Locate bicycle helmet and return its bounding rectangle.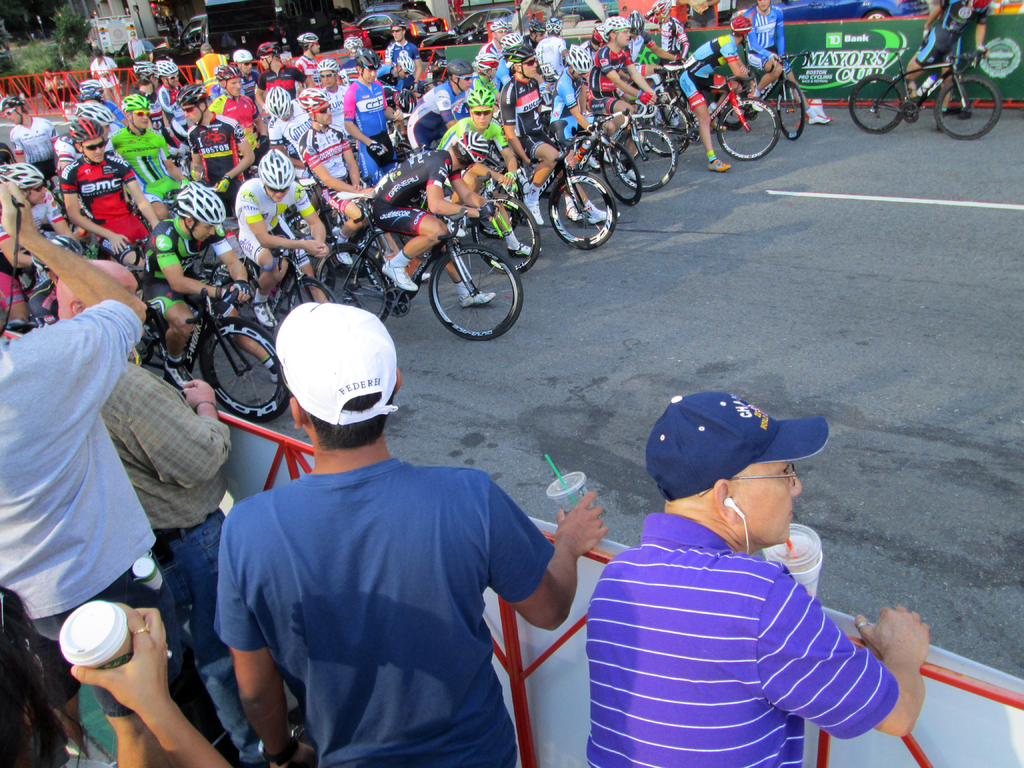
BBox(355, 50, 378, 67).
